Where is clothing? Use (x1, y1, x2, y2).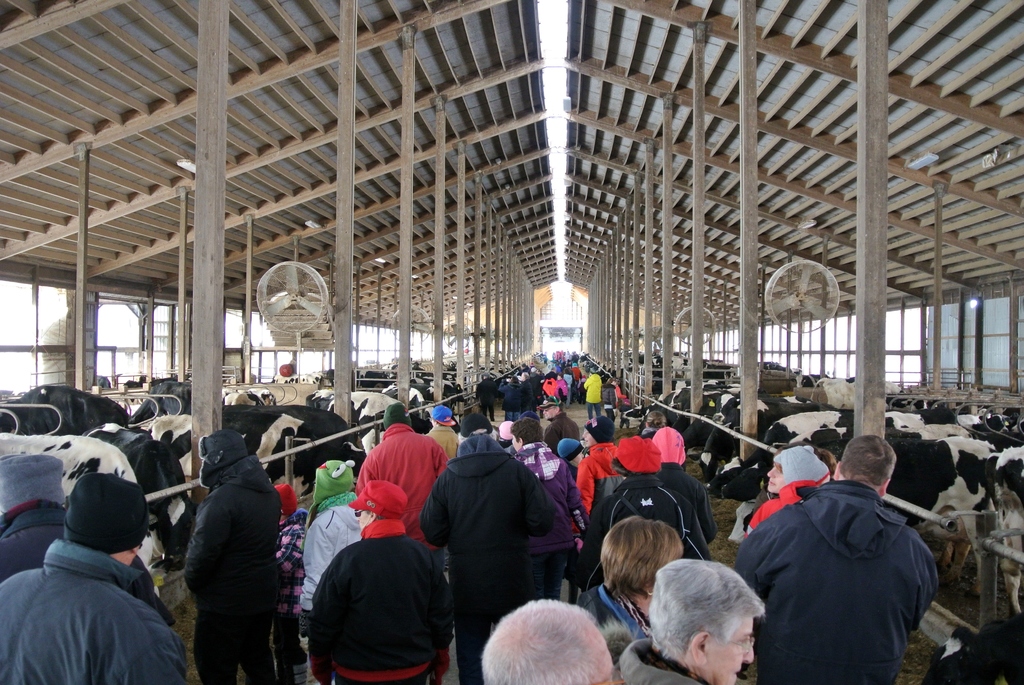
(558, 587, 641, 632).
